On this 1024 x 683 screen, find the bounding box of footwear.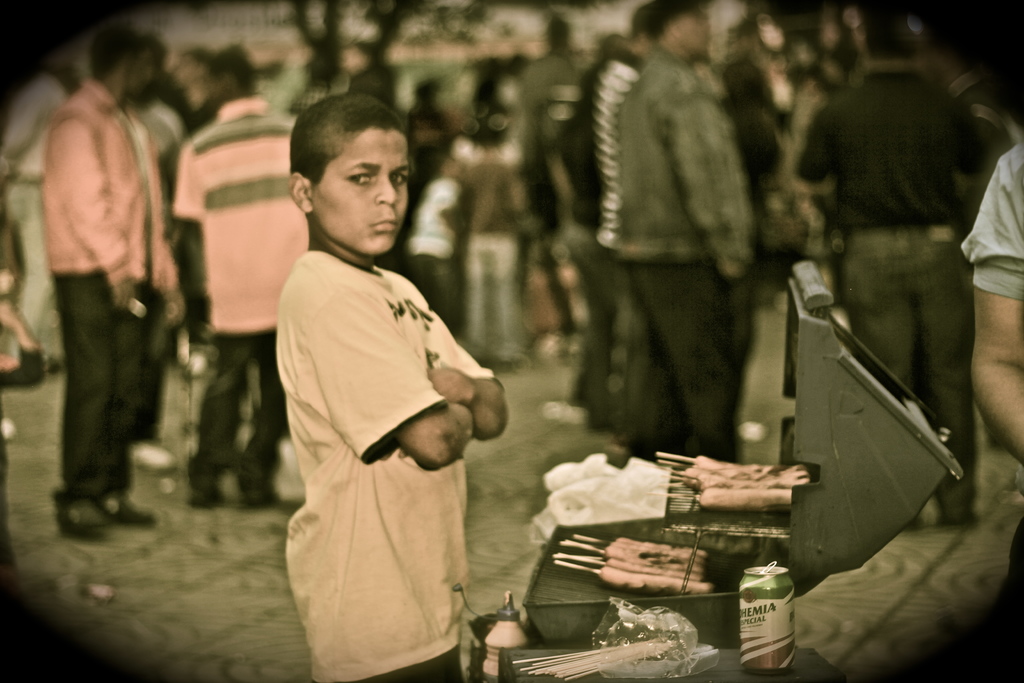
Bounding box: x1=245, y1=462, x2=276, y2=509.
